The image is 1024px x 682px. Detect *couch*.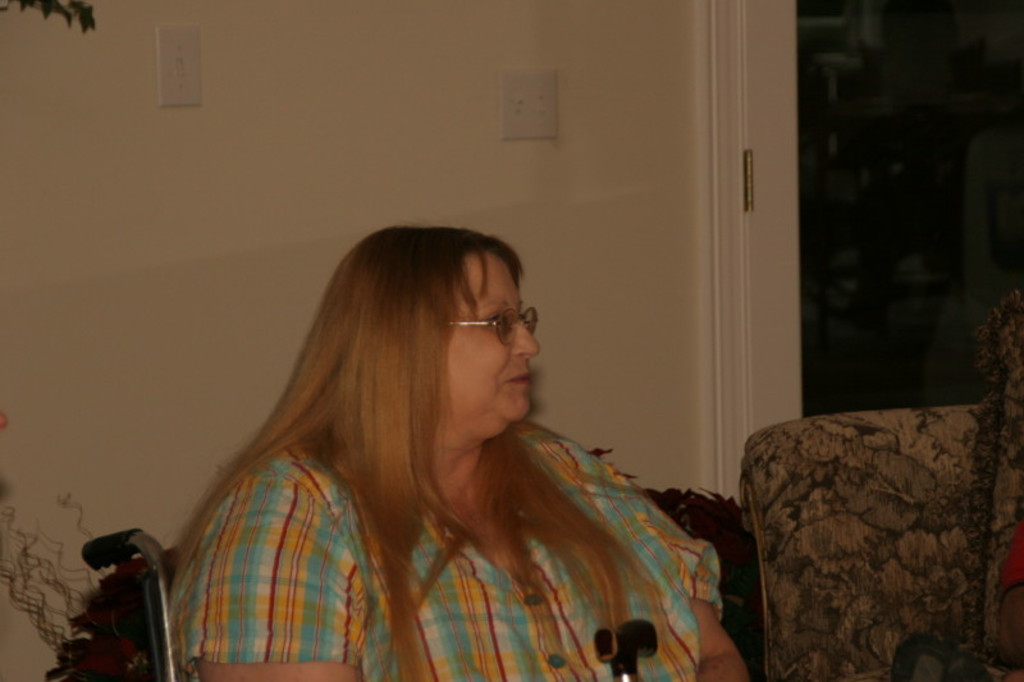
Detection: left=736, top=290, right=1023, bottom=681.
